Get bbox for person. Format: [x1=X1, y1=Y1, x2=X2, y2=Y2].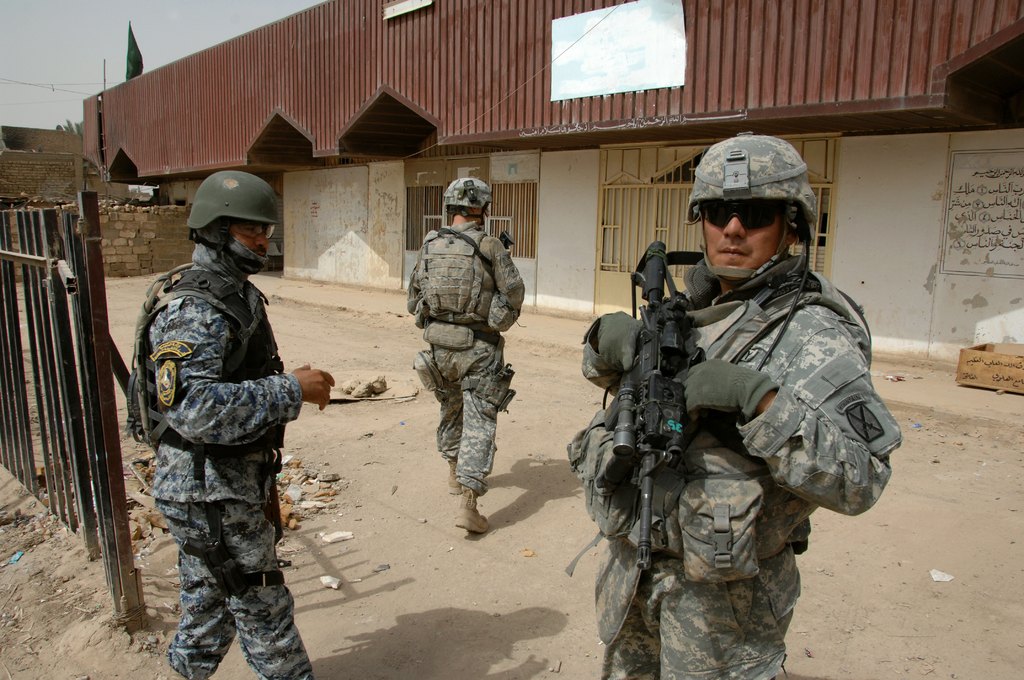
[x1=563, y1=139, x2=900, y2=677].
